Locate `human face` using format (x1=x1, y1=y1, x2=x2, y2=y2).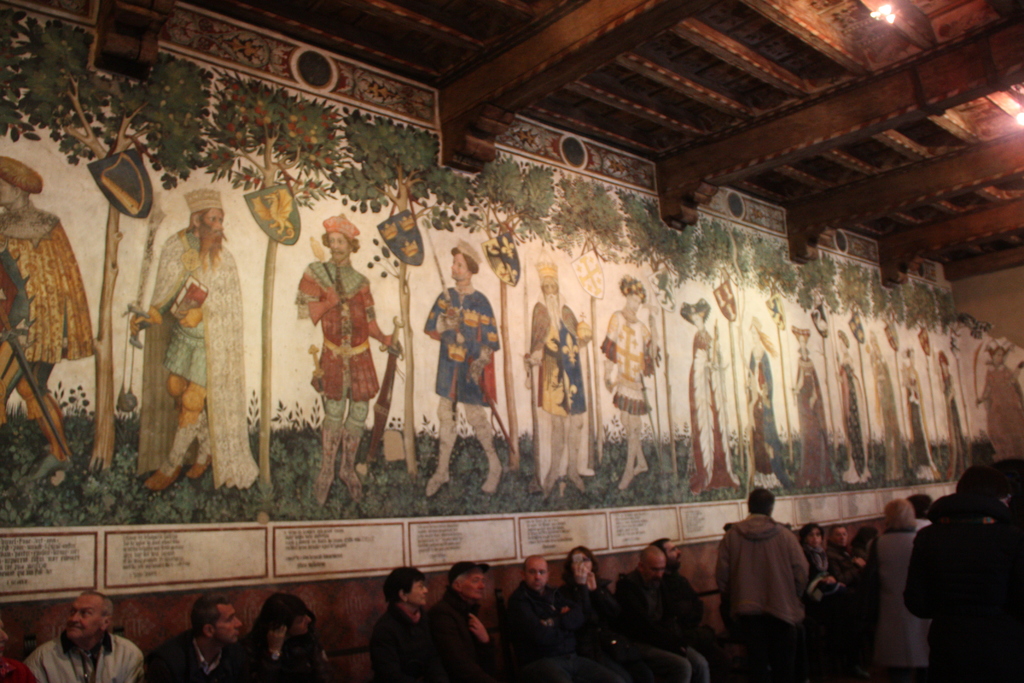
(x1=660, y1=539, x2=681, y2=572).
